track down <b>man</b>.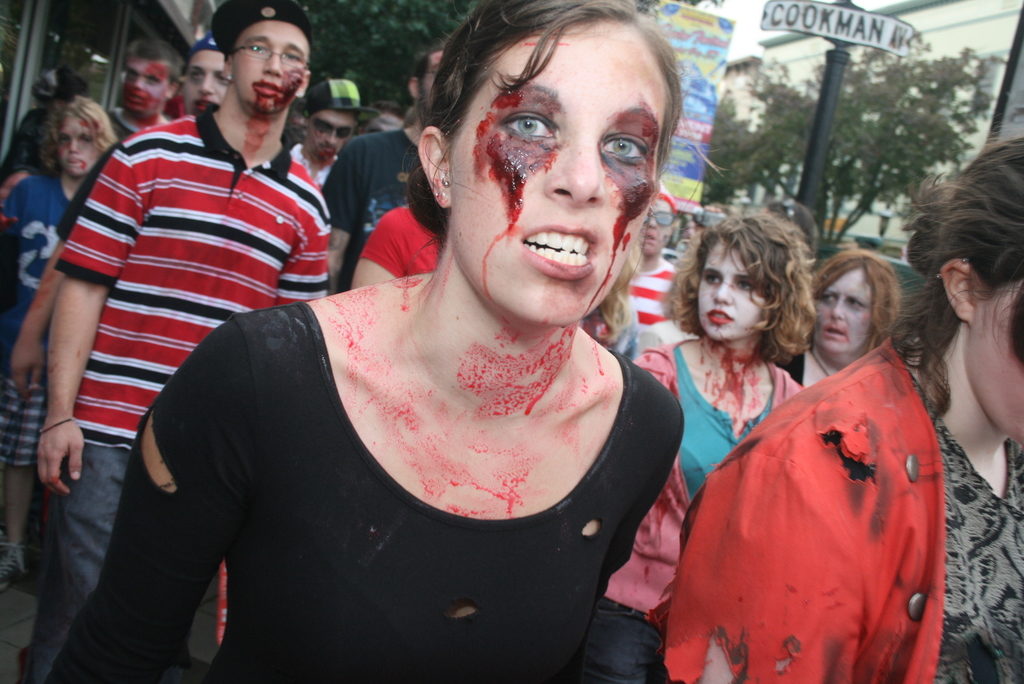
Tracked to BBox(177, 37, 238, 108).
